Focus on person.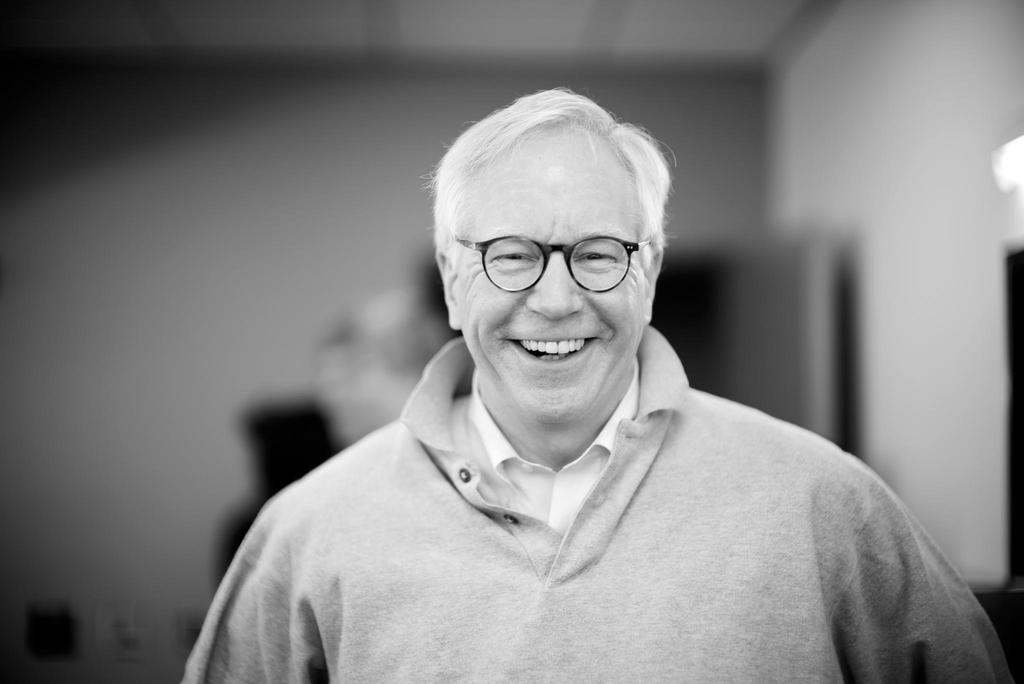
Focused at {"x1": 188, "y1": 88, "x2": 956, "y2": 676}.
